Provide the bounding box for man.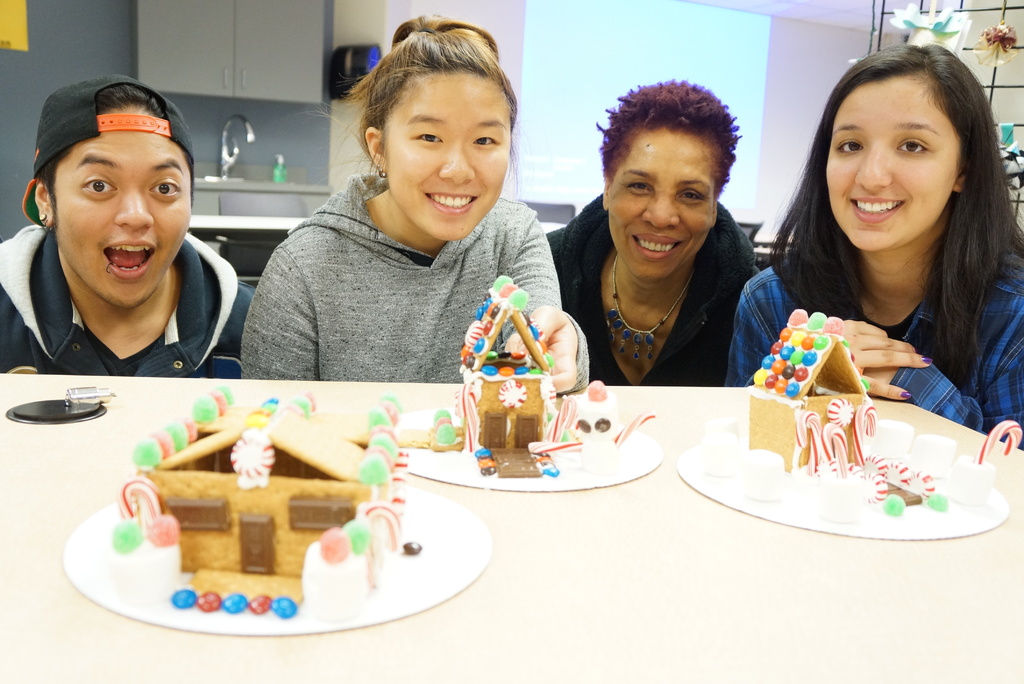
region(0, 83, 264, 398).
